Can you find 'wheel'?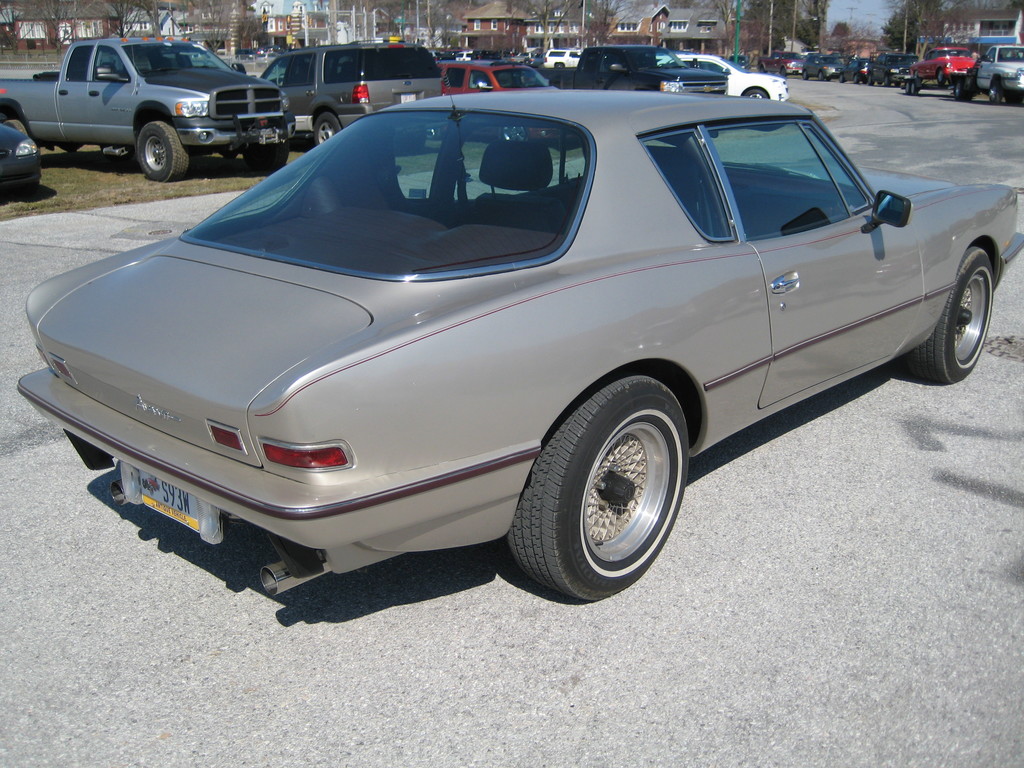
Yes, bounding box: 895/241/1002/381.
